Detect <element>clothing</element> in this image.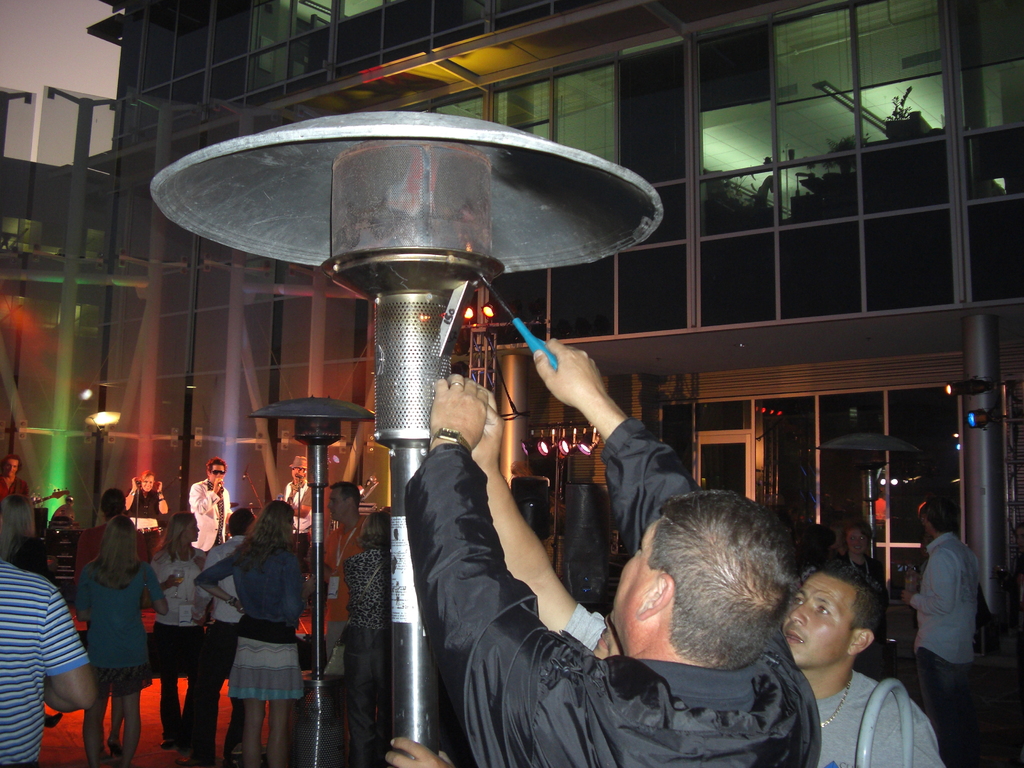
Detection: bbox=(66, 511, 143, 569).
